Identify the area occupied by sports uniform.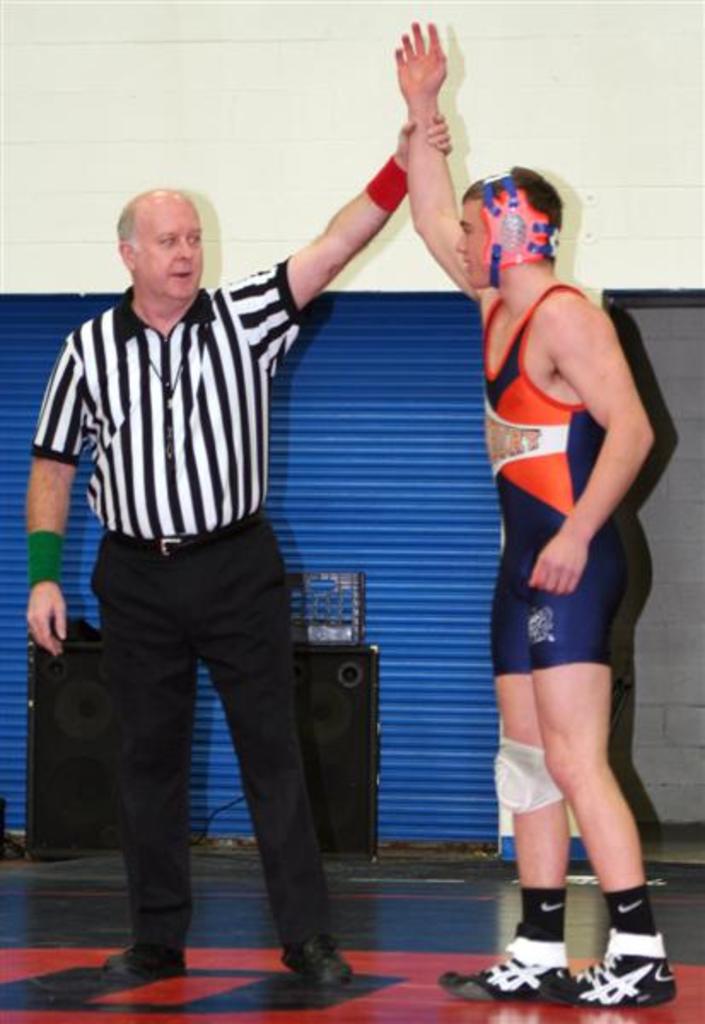
Area: Rect(434, 171, 683, 1010).
